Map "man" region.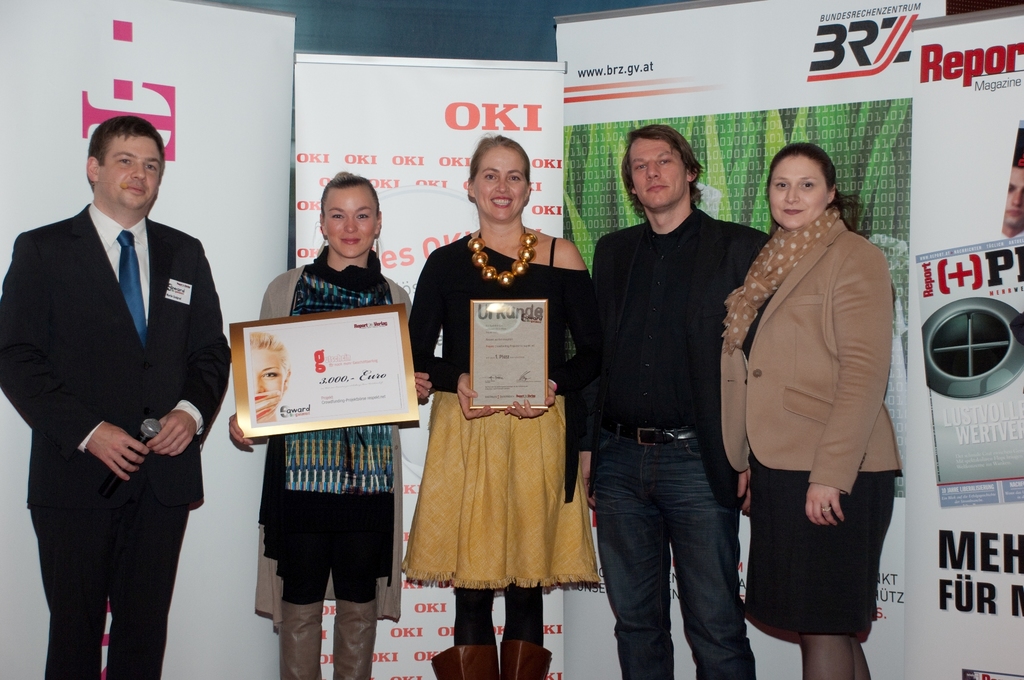
Mapped to rect(17, 82, 228, 674).
